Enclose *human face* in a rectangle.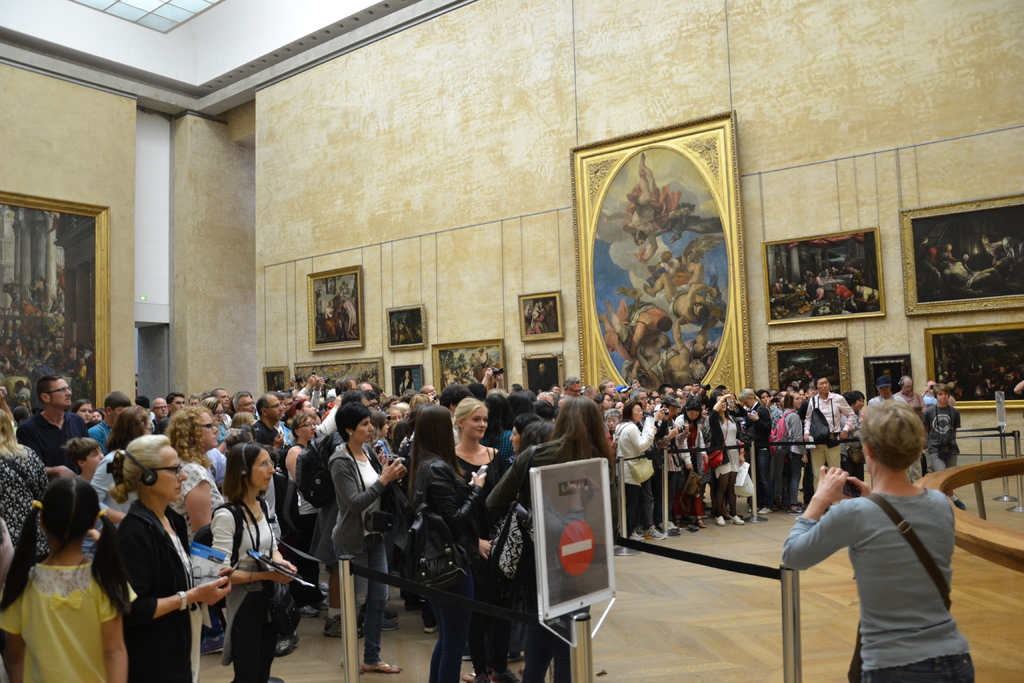
[454,400,488,444].
